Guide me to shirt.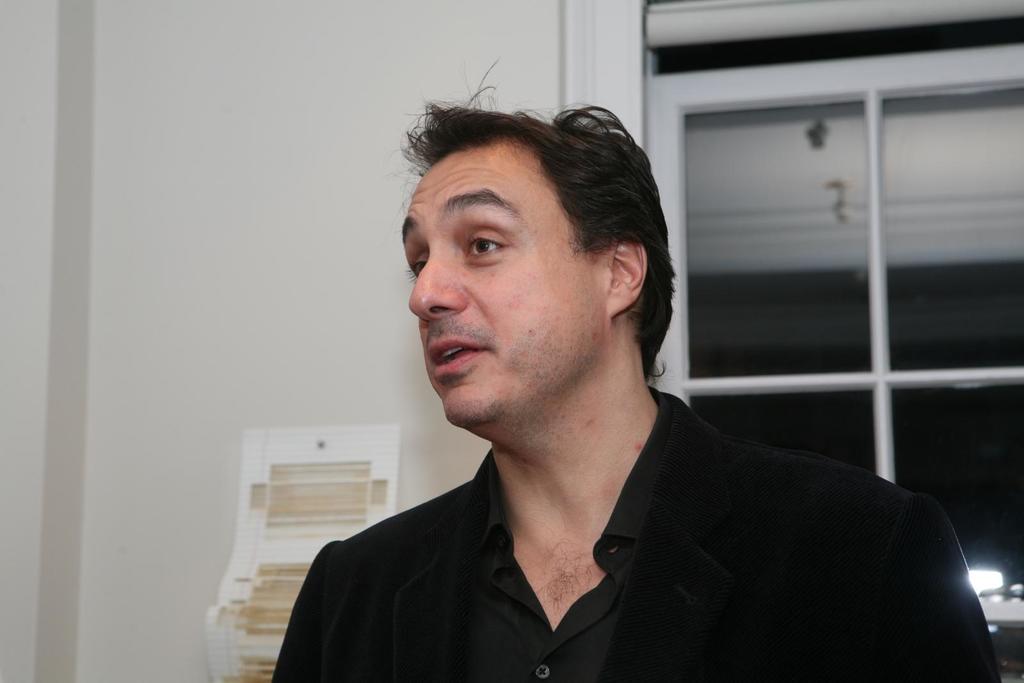
Guidance: [x1=271, y1=389, x2=999, y2=681].
